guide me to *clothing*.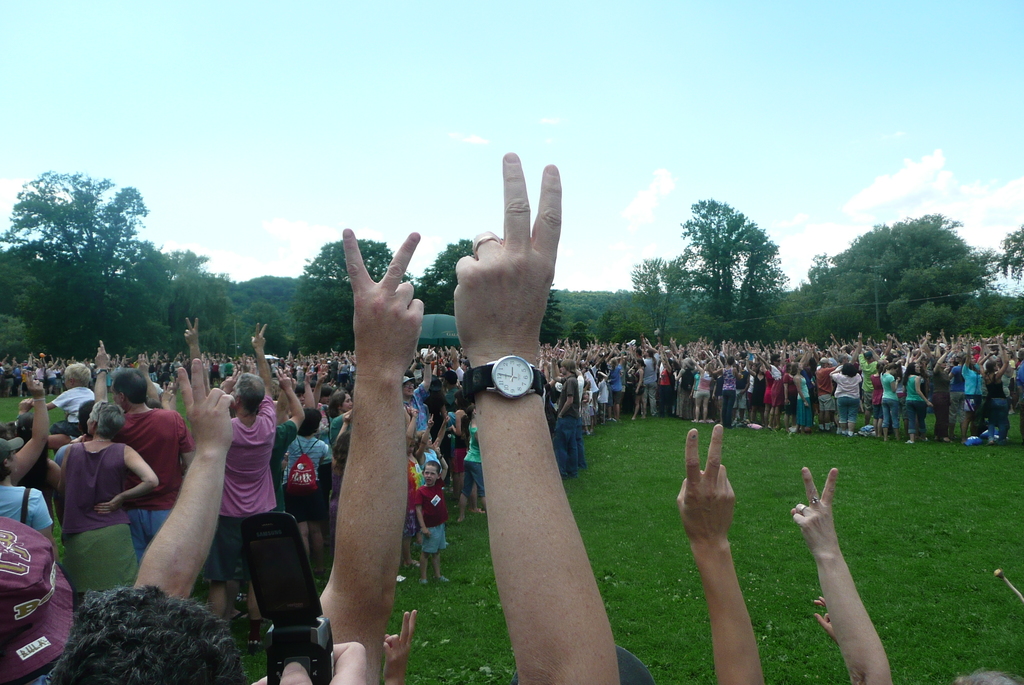
Guidance: bbox(63, 438, 141, 594).
